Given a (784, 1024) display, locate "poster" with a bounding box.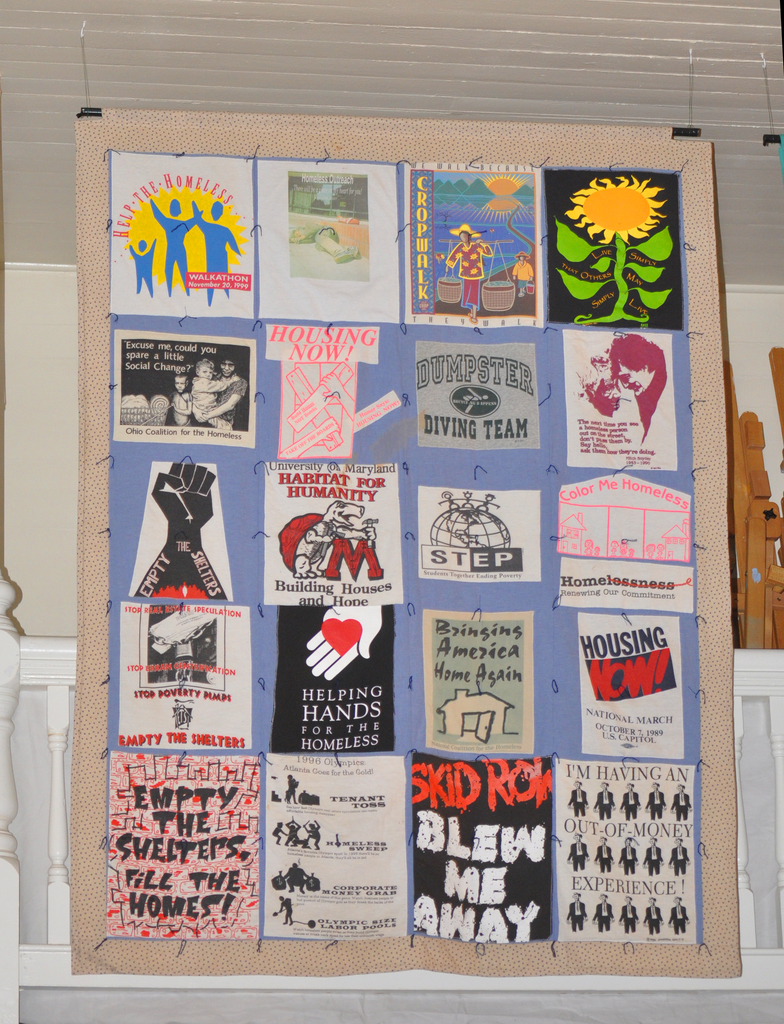
Located: bbox=(72, 99, 749, 977).
